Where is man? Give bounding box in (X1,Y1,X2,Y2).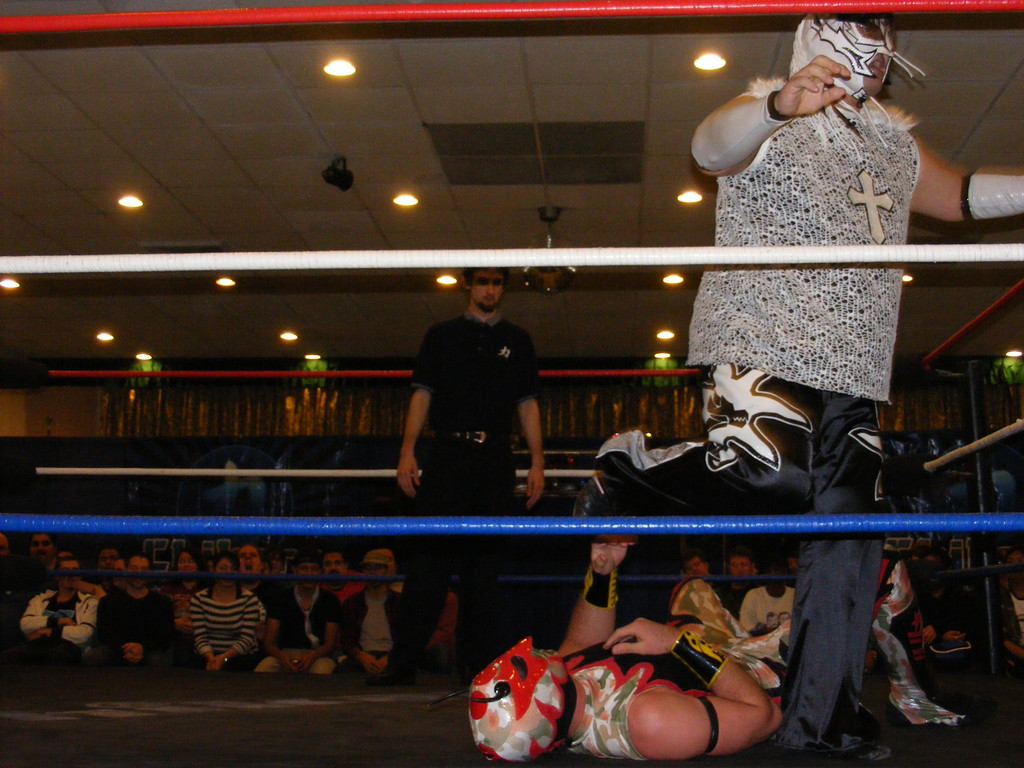
(719,553,747,628).
